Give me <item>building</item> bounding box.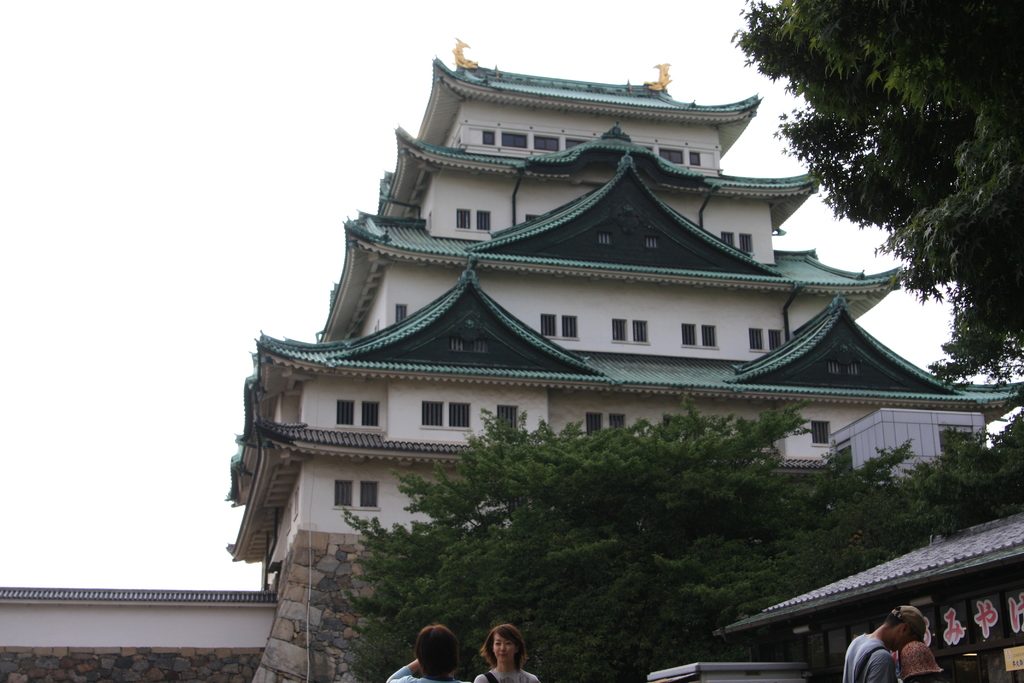
227,35,1023,682.
